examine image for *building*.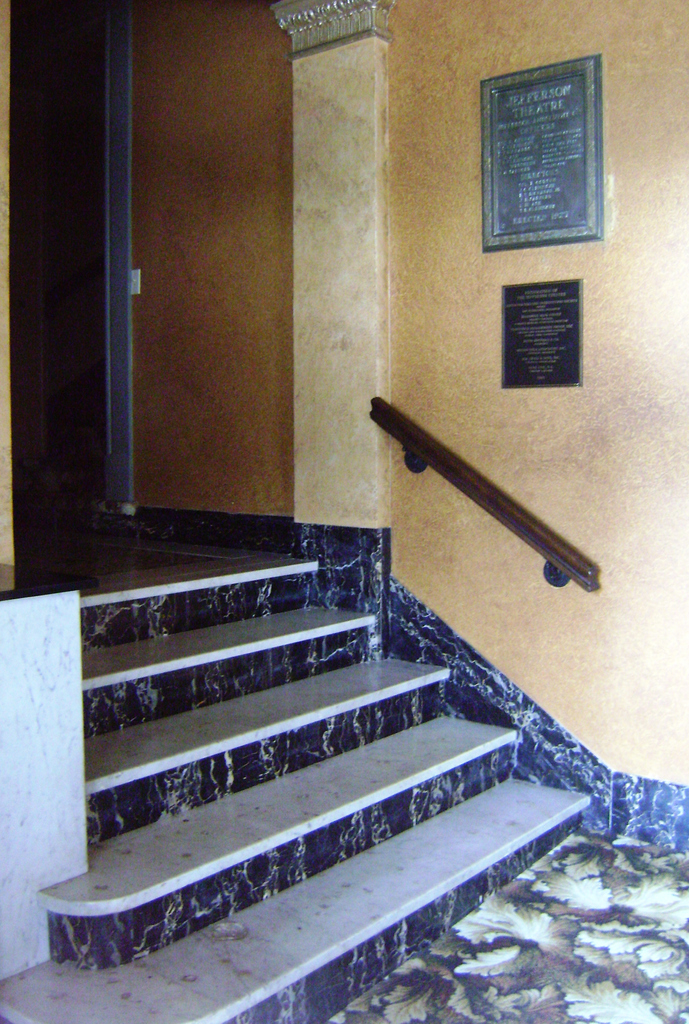
Examination result: (0, 0, 688, 1023).
